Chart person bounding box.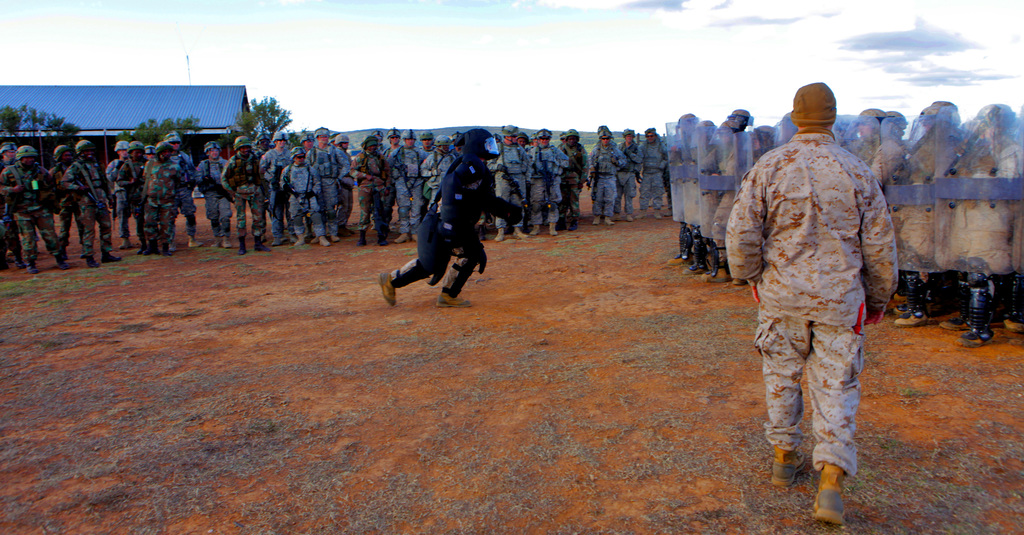
Charted: <region>724, 76, 895, 520</region>.
